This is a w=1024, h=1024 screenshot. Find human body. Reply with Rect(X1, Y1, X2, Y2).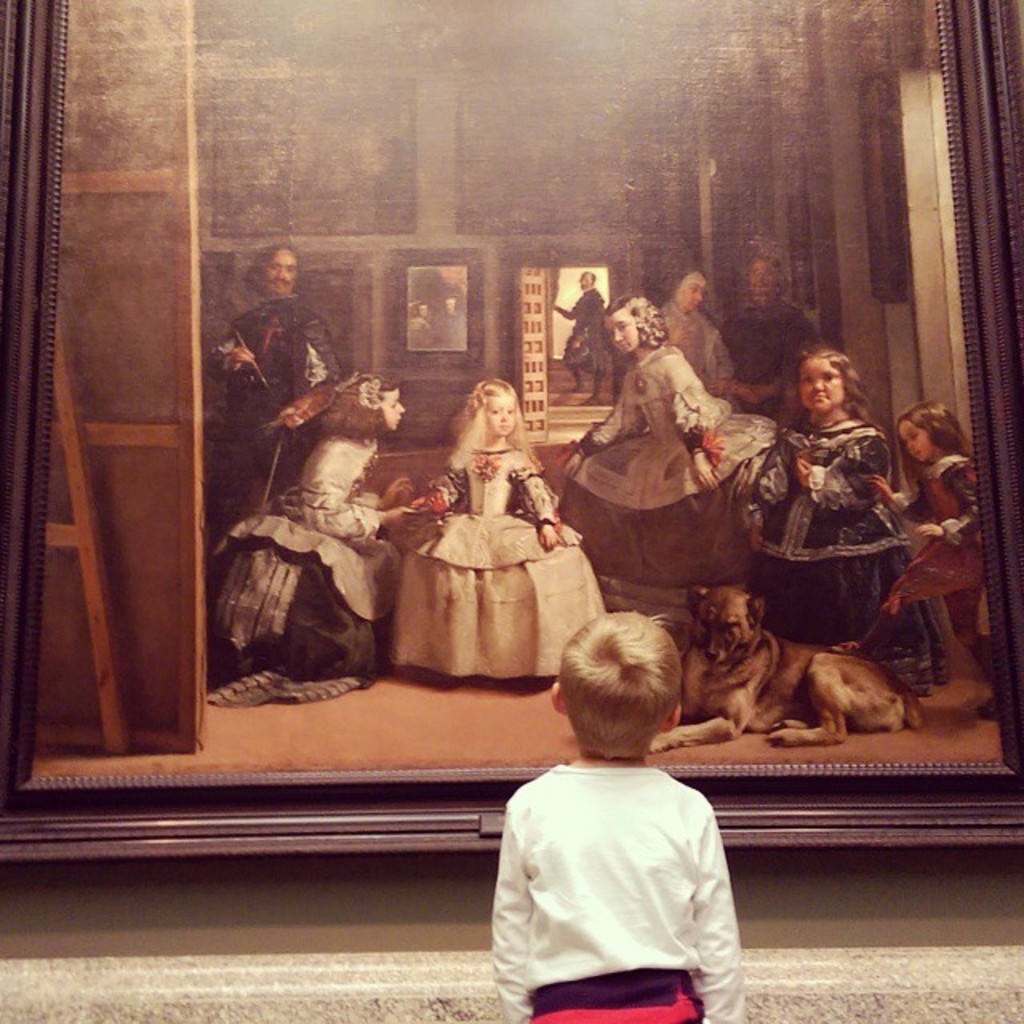
Rect(216, 240, 342, 522).
